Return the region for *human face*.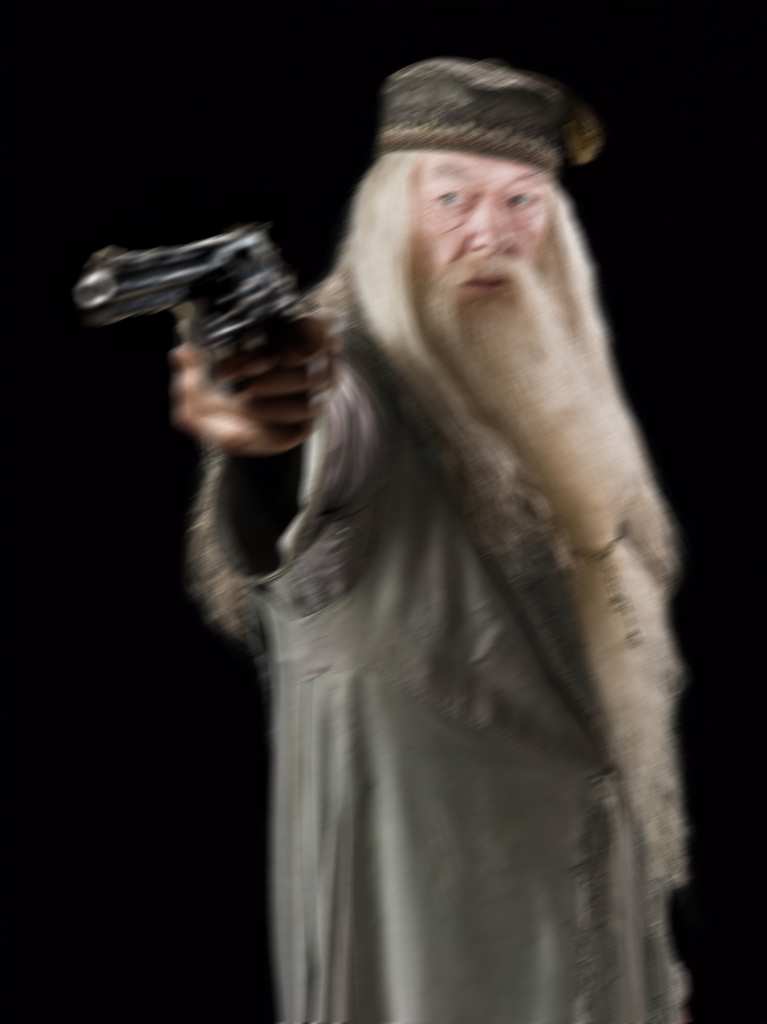
<box>410,148,546,319</box>.
